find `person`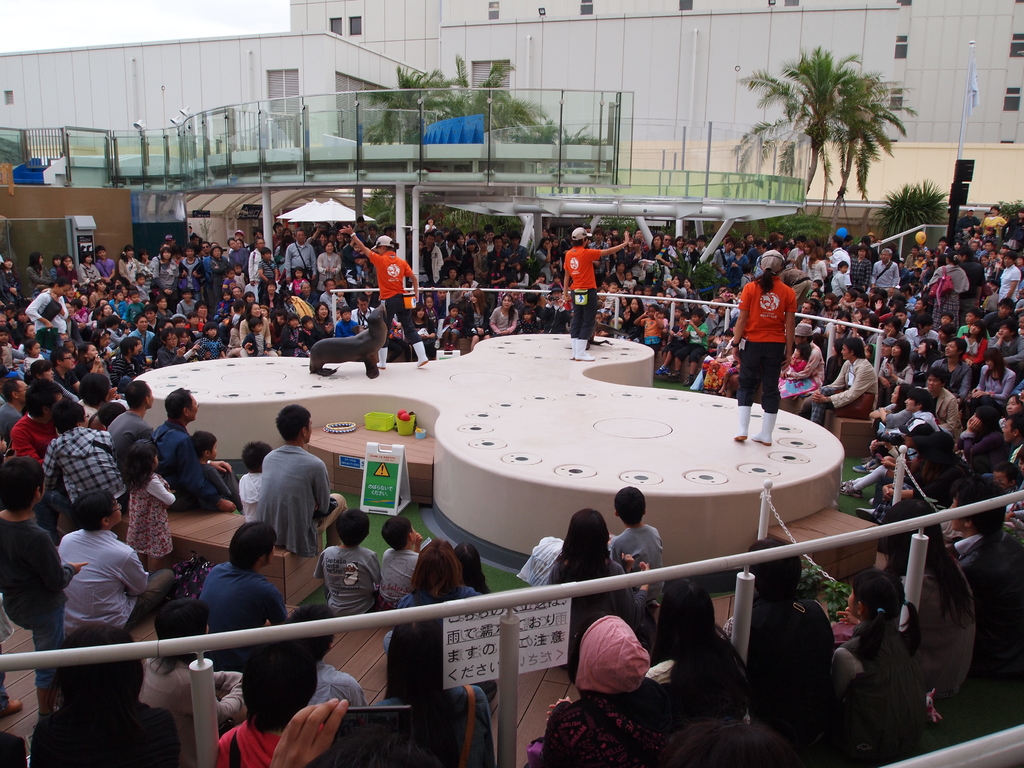
BBox(413, 302, 428, 337)
